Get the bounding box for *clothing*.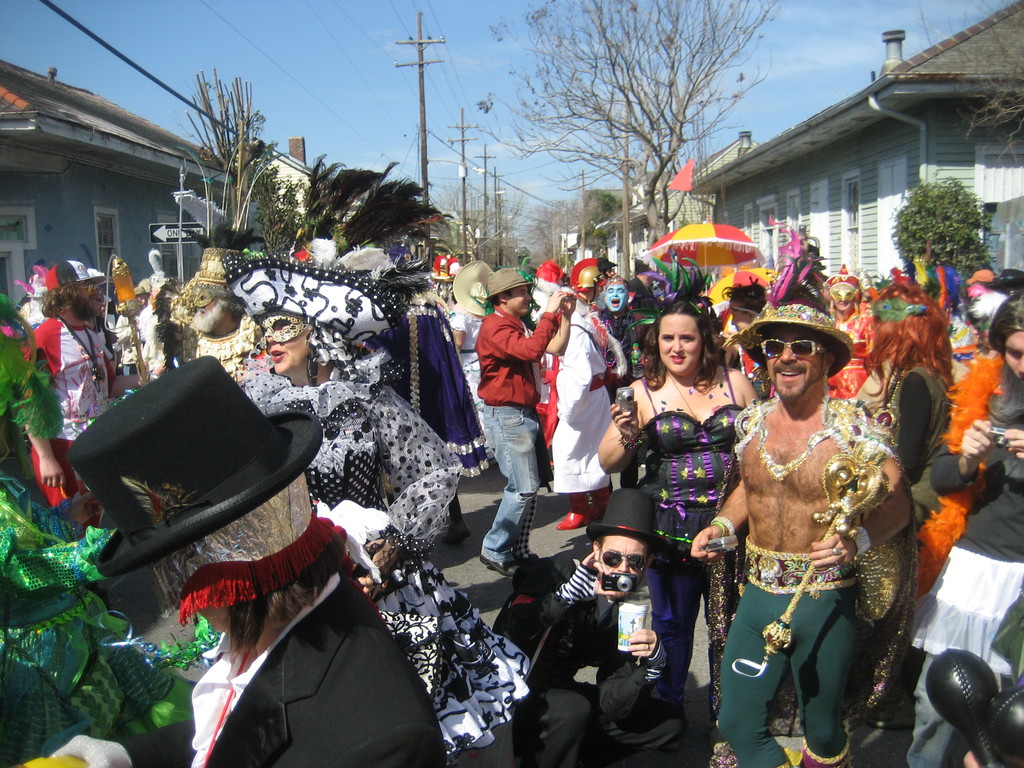
detection(137, 297, 166, 374).
